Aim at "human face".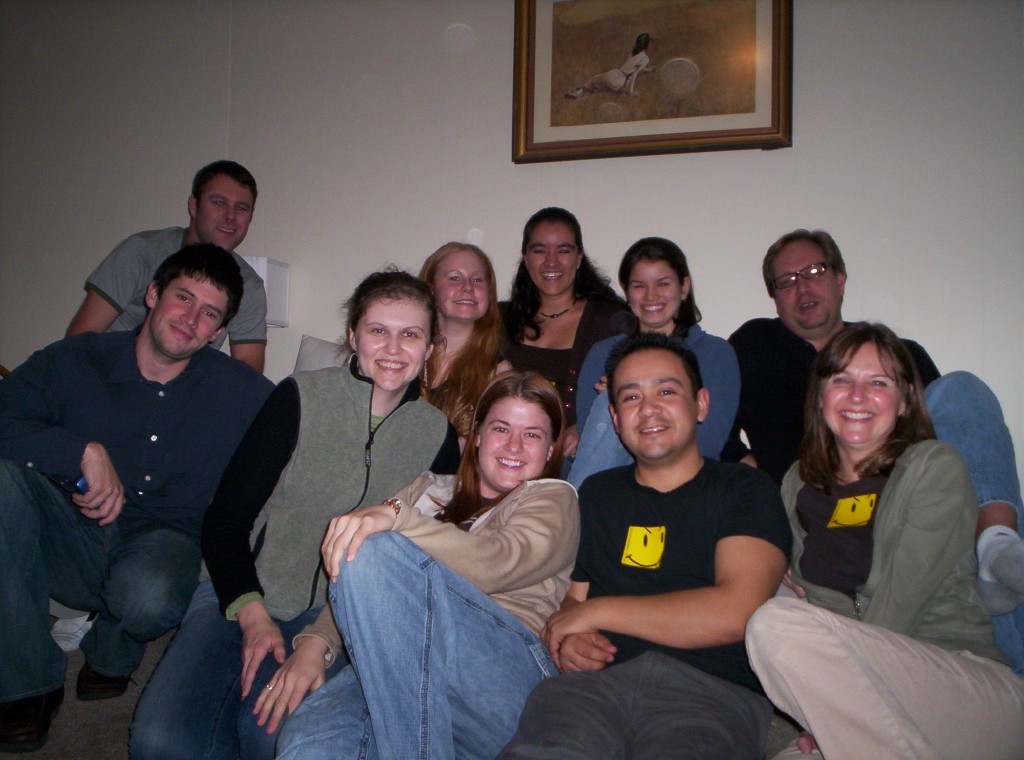
Aimed at 477,399,553,485.
